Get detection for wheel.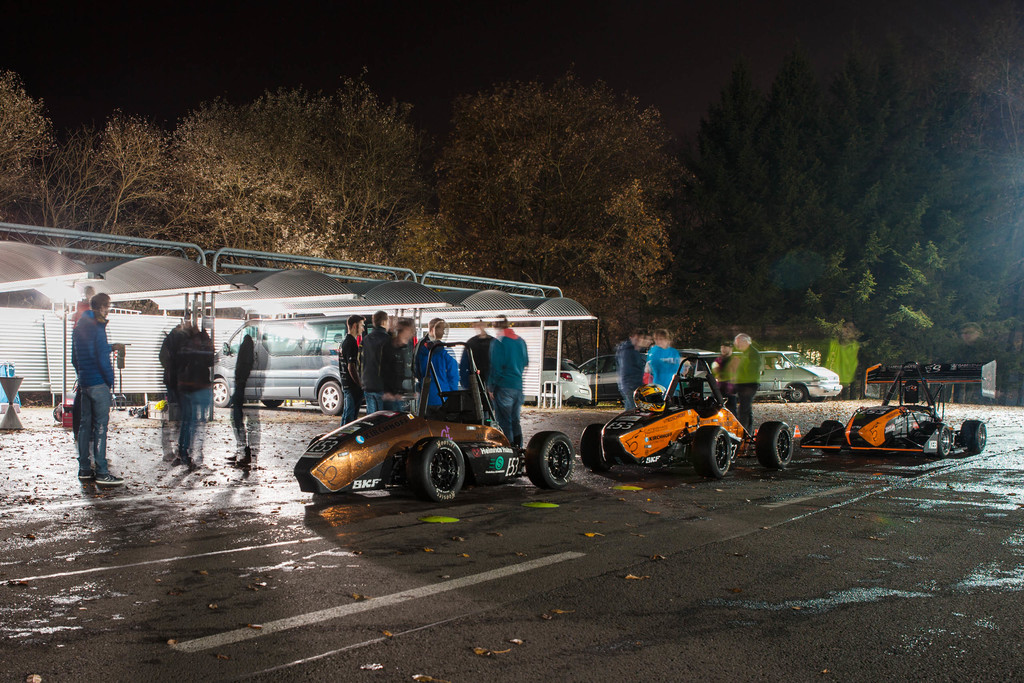
Detection: box(583, 424, 609, 469).
